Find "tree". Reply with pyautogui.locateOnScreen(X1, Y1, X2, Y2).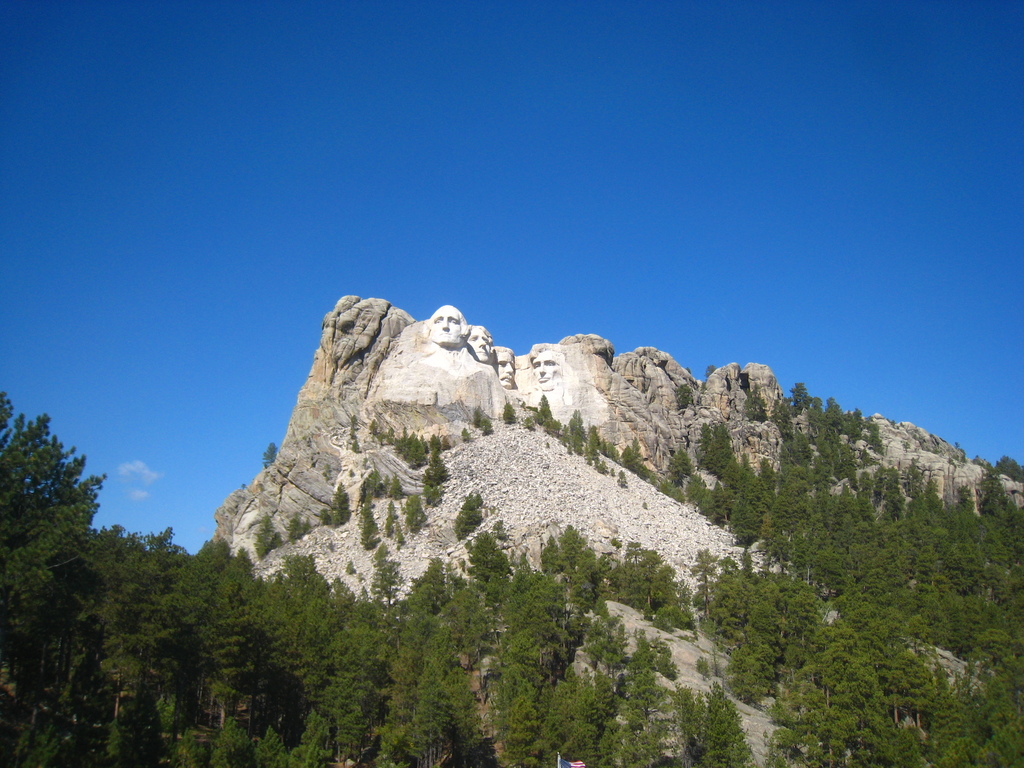
pyautogui.locateOnScreen(252, 514, 279, 560).
